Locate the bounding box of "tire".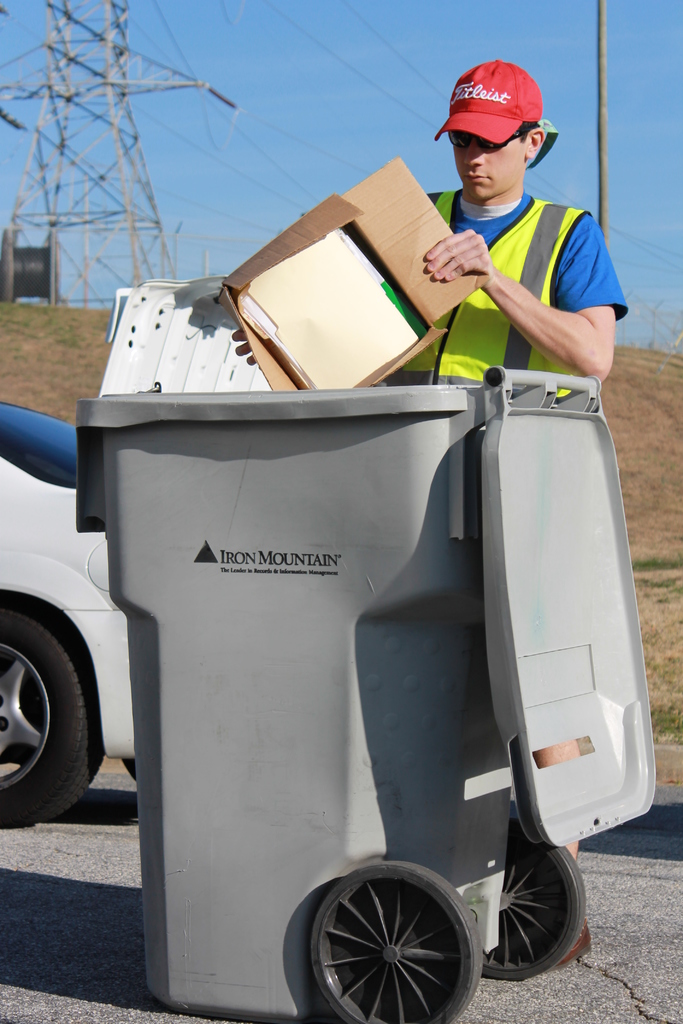
Bounding box: detection(482, 834, 584, 980).
